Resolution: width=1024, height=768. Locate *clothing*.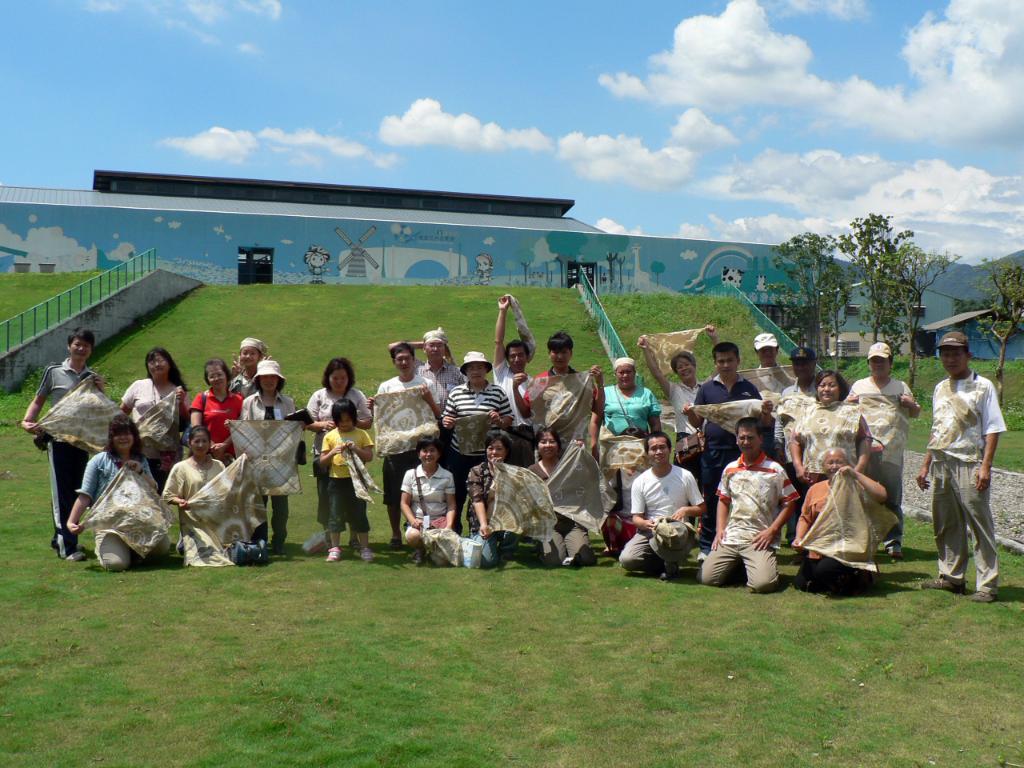
<box>460,459,542,569</box>.
